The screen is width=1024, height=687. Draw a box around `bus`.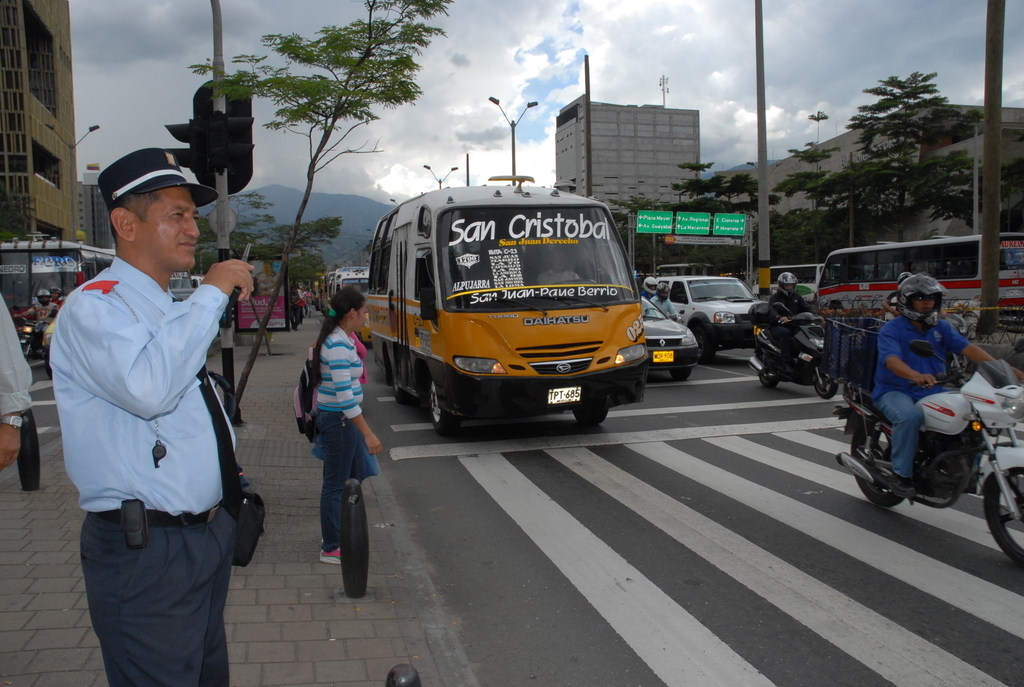
box=[364, 171, 650, 436].
